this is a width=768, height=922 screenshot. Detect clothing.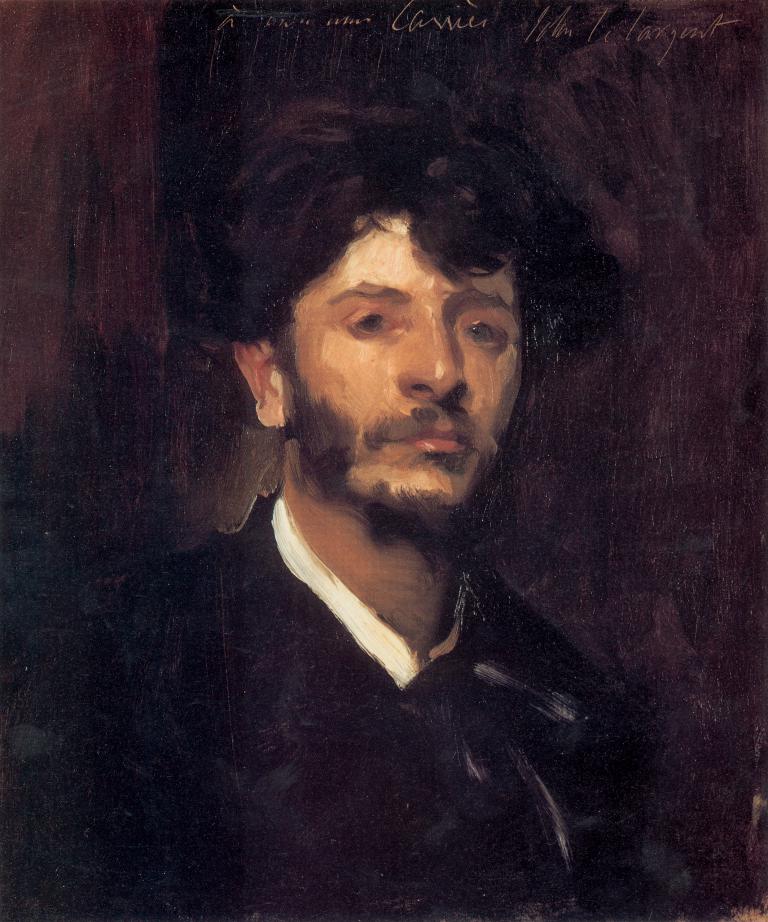
box(16, 494, 652, 921).
